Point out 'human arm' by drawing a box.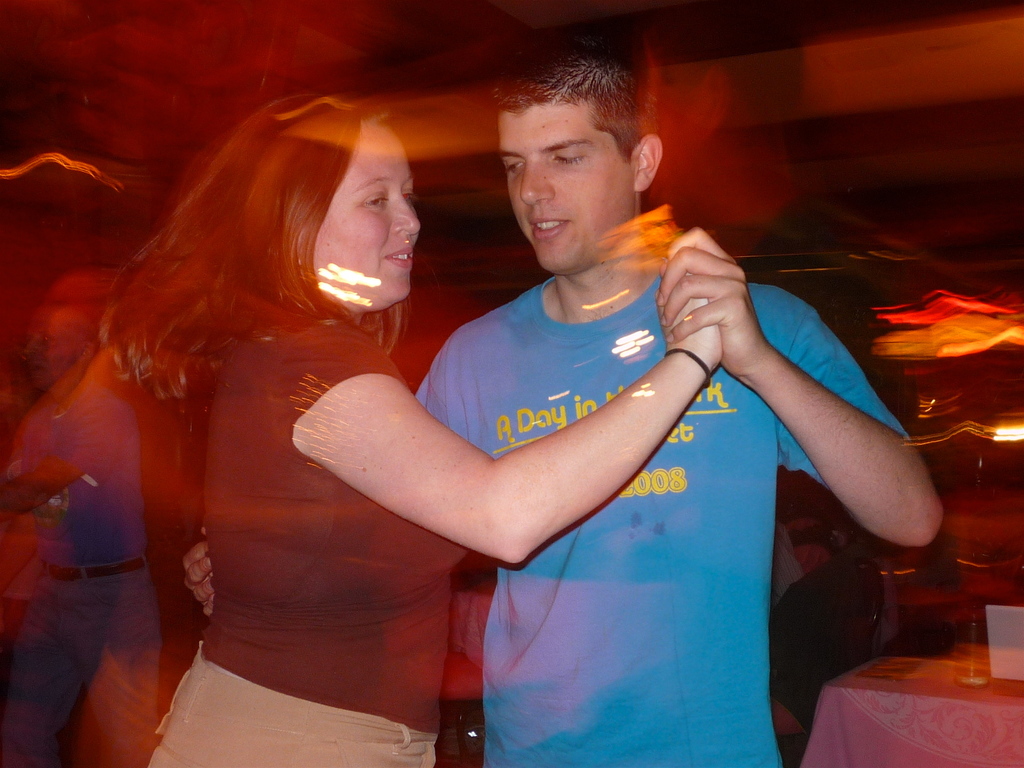
[179,518,215,619].
